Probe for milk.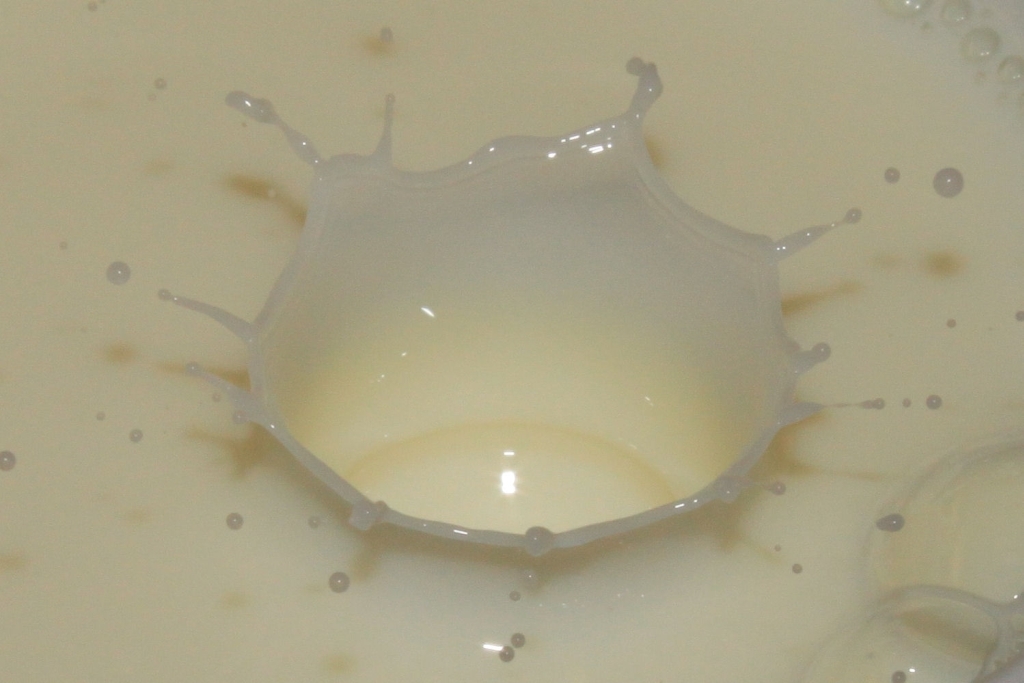
Probe result: region(0, 0, 1023, 682).
